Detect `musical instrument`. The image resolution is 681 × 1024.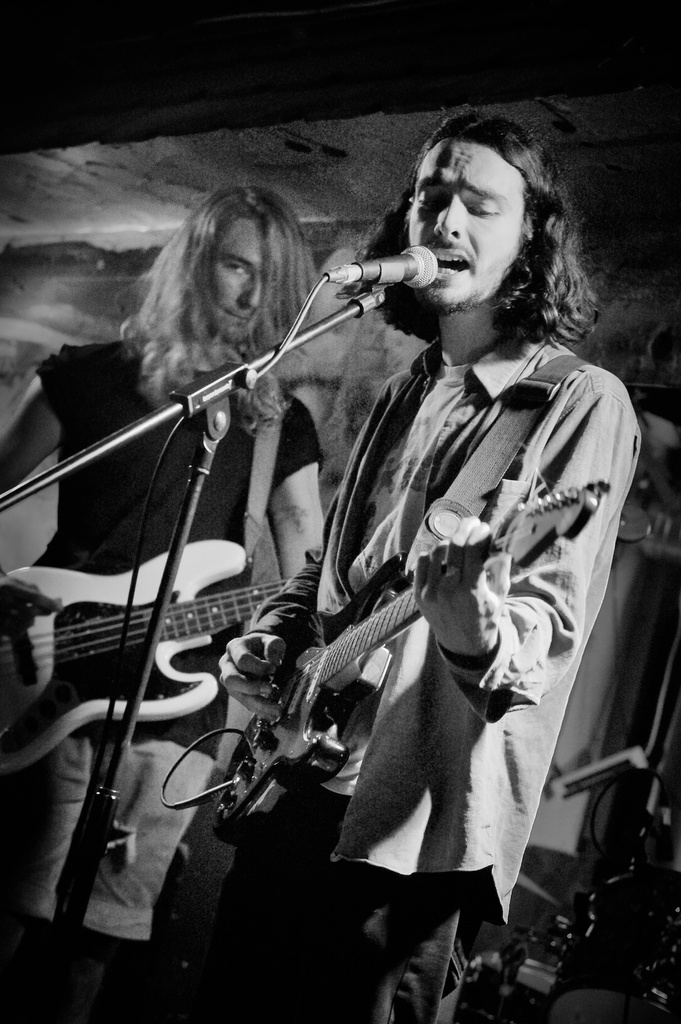
x1=0, y1=536, x2=291, y2=779.
